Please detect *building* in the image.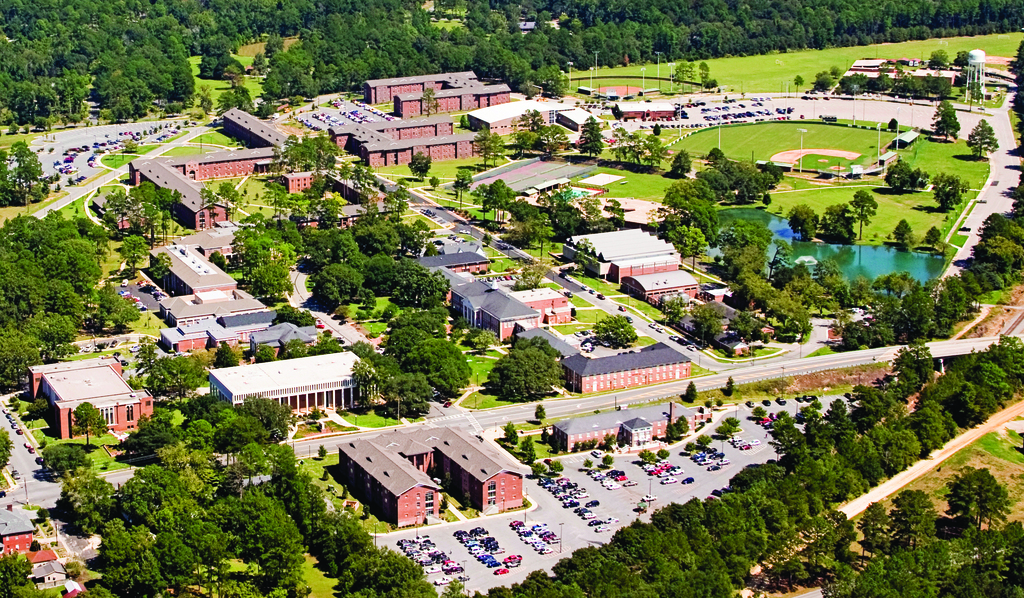
(x1=29, y1=563, x2=67, y2=587).
